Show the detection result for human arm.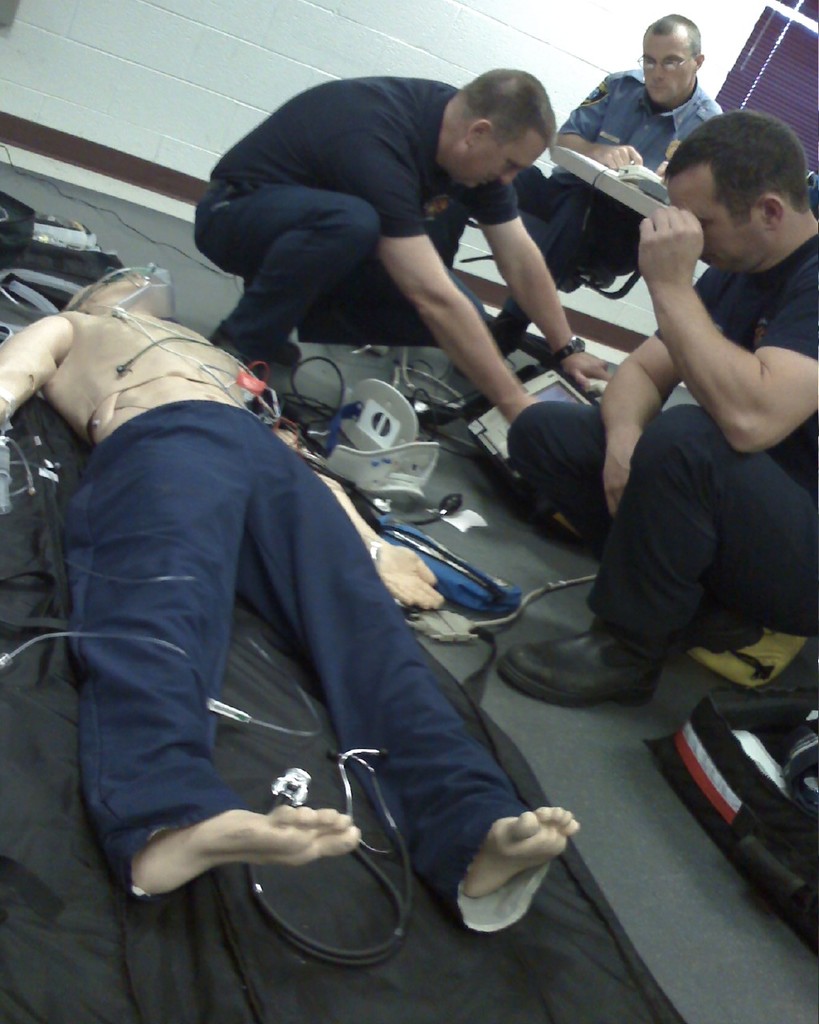
box=[629, 204, 818, 453].
